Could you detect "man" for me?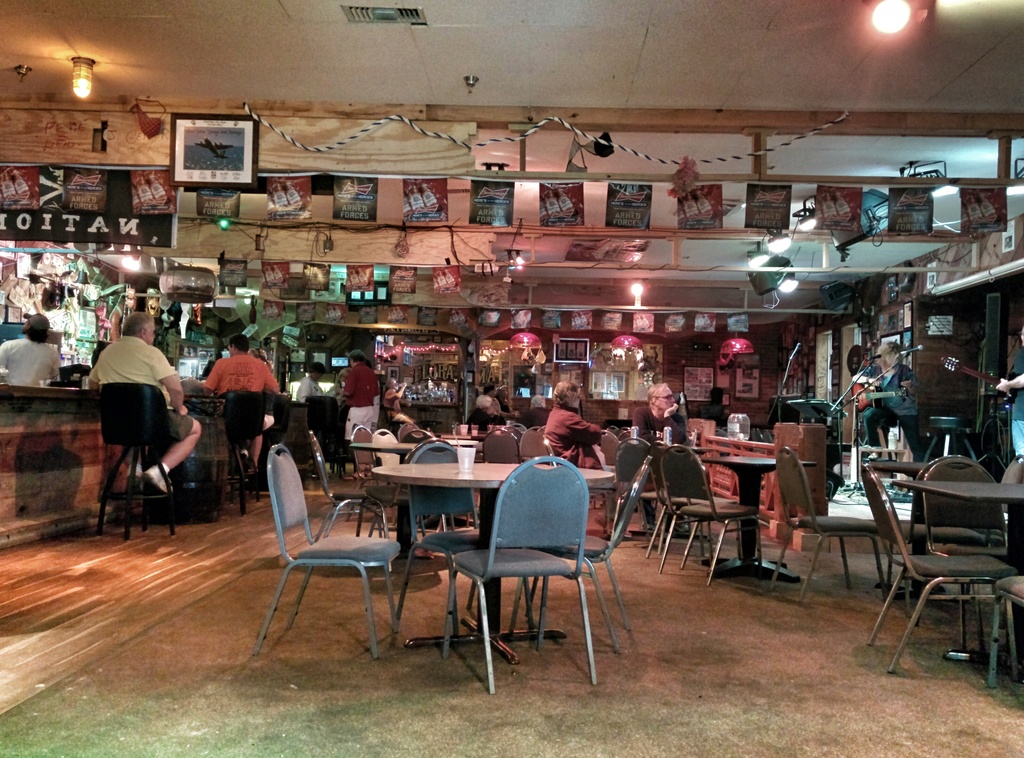
Detection result: 0/312/58/387.
